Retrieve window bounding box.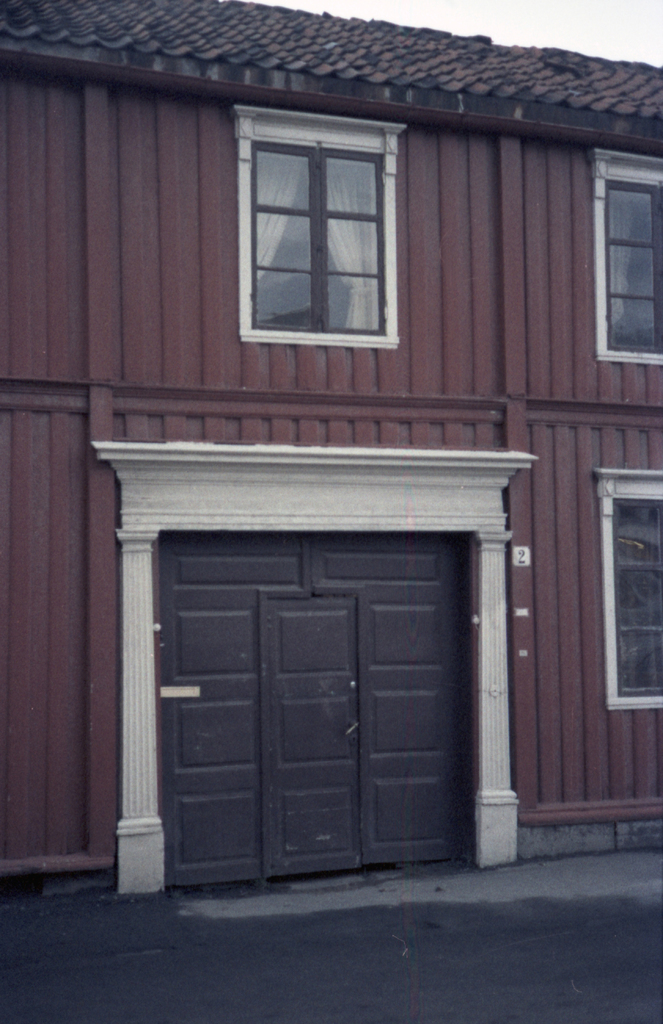
Bounding box: [left=598, top=465, right=662, bottom=722].
